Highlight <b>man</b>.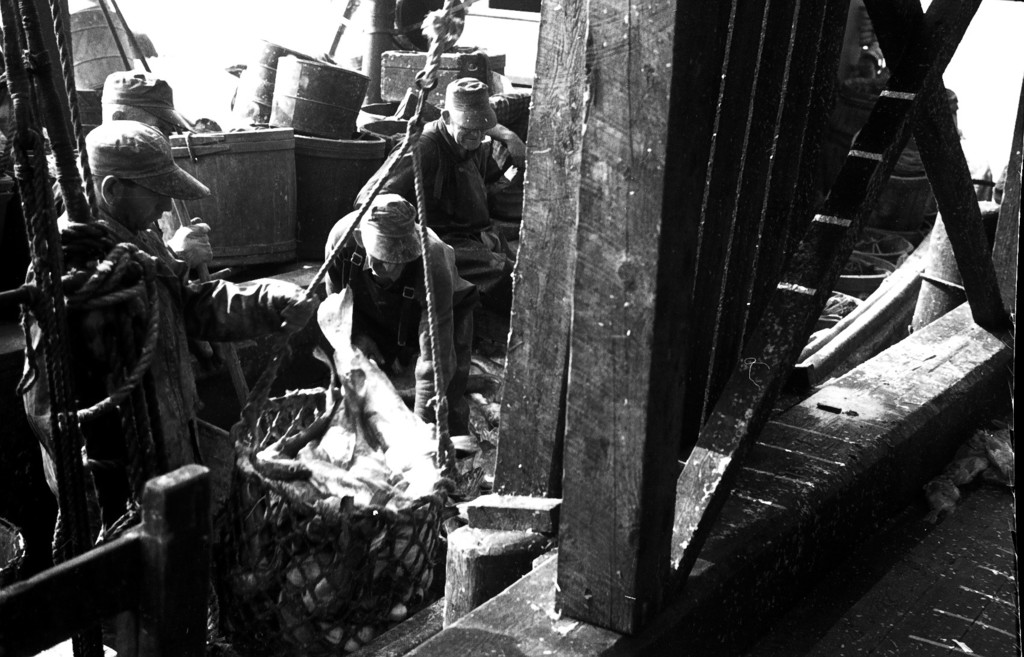
Highlighted region: (left=390, top=68, right=525, bottom=256).
